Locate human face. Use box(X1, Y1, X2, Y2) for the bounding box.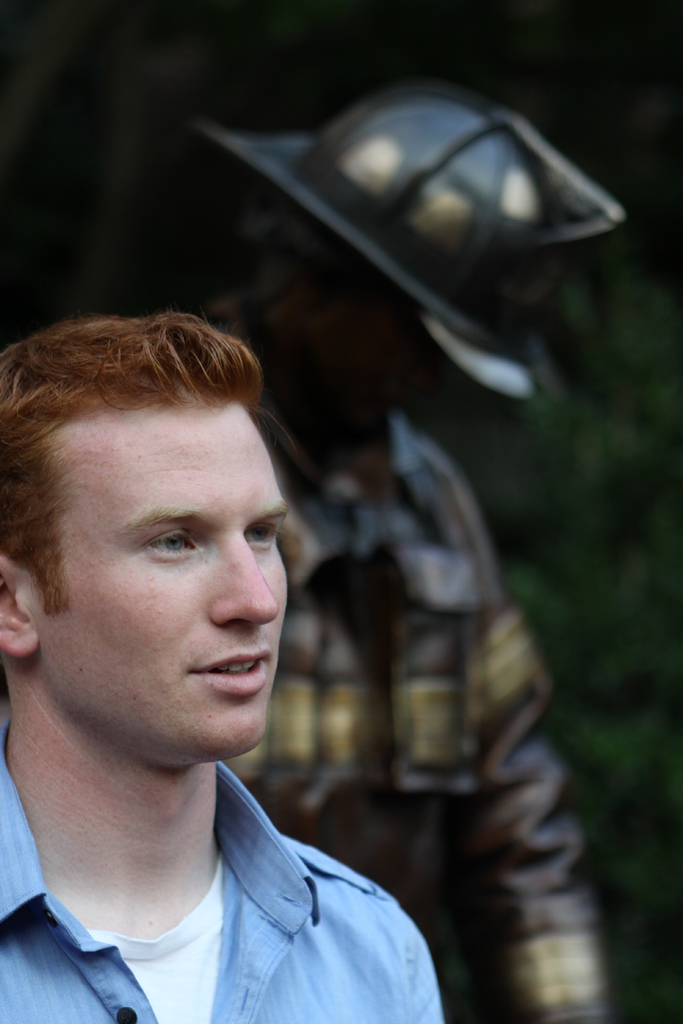
box(42, 408, 301, 753).
